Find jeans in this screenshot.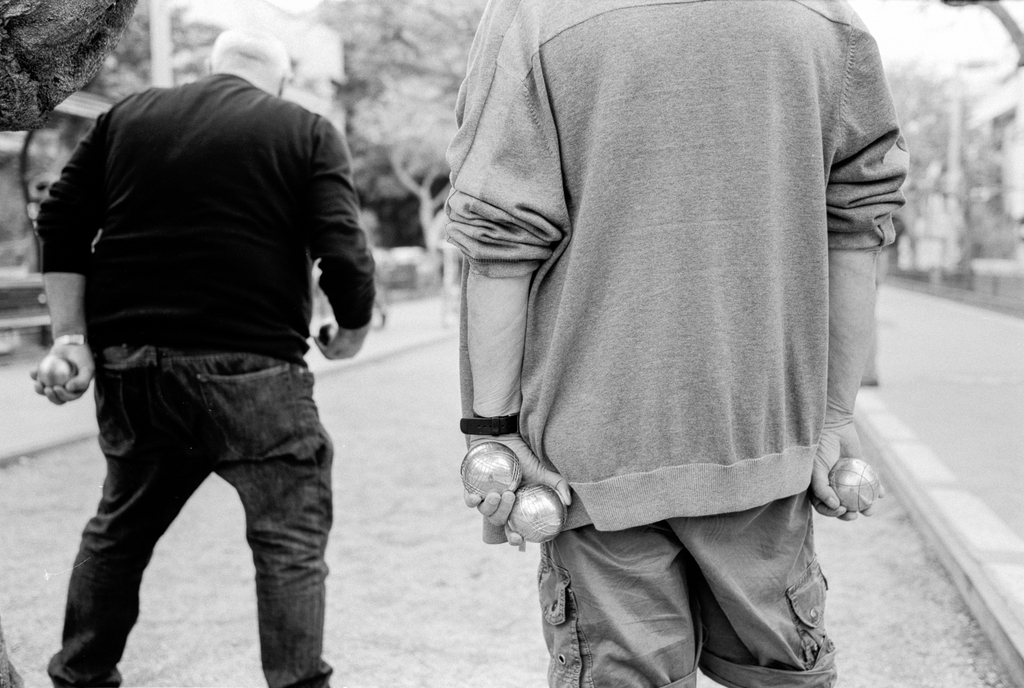
The bounding box for jeans is [left=60, top=374, right=335, bottom=687].
